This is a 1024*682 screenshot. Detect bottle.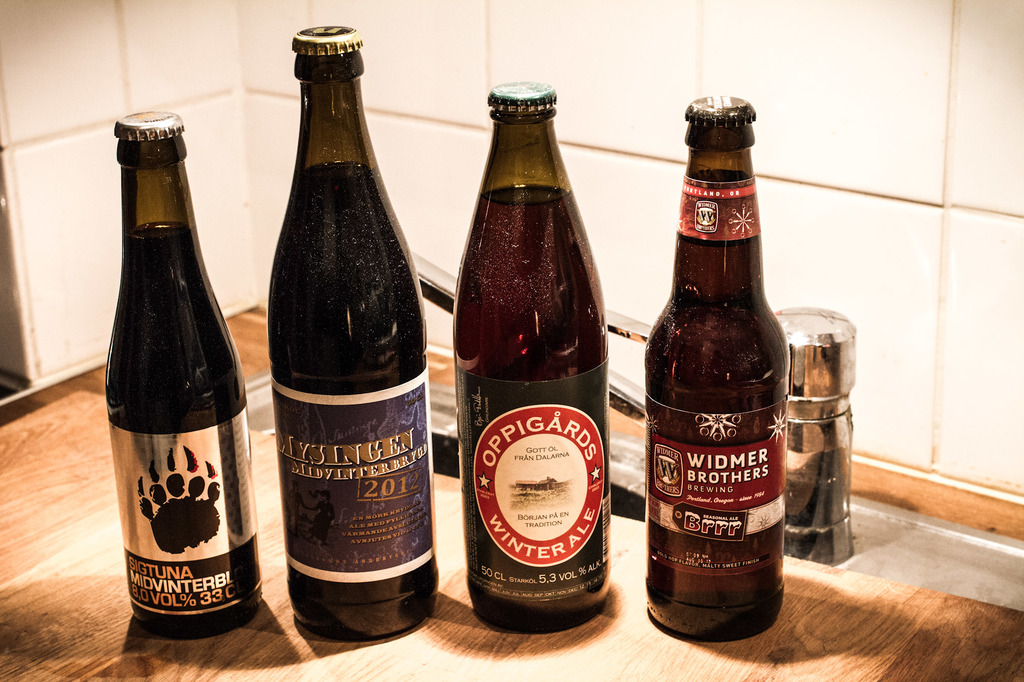
l=108, t=106, r=267, b=642.
